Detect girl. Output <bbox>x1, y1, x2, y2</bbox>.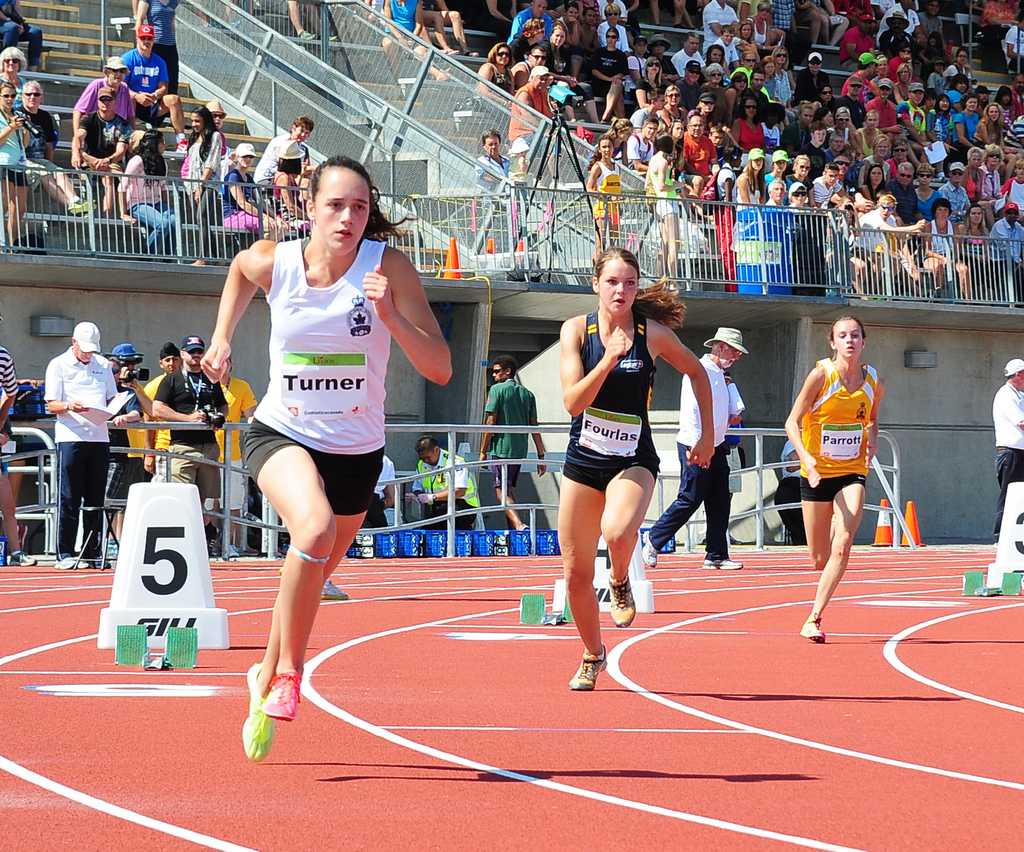
<bbox>177, 104, 221, 227</bbox>.
